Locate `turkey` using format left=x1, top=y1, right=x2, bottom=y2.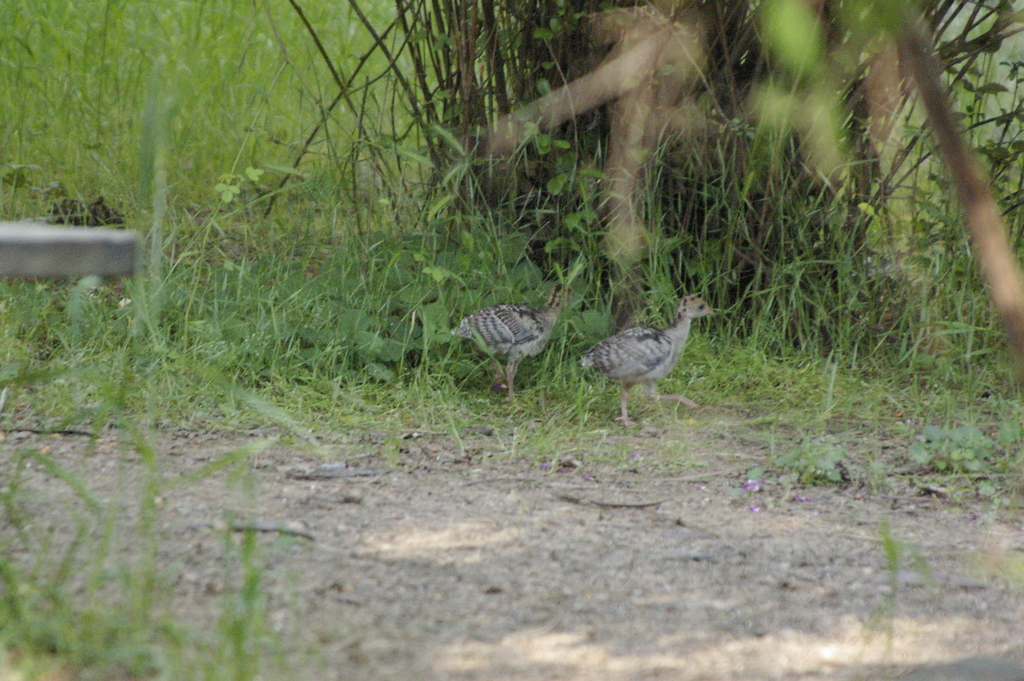
left=577, top=290, right=716, bottom=431.
